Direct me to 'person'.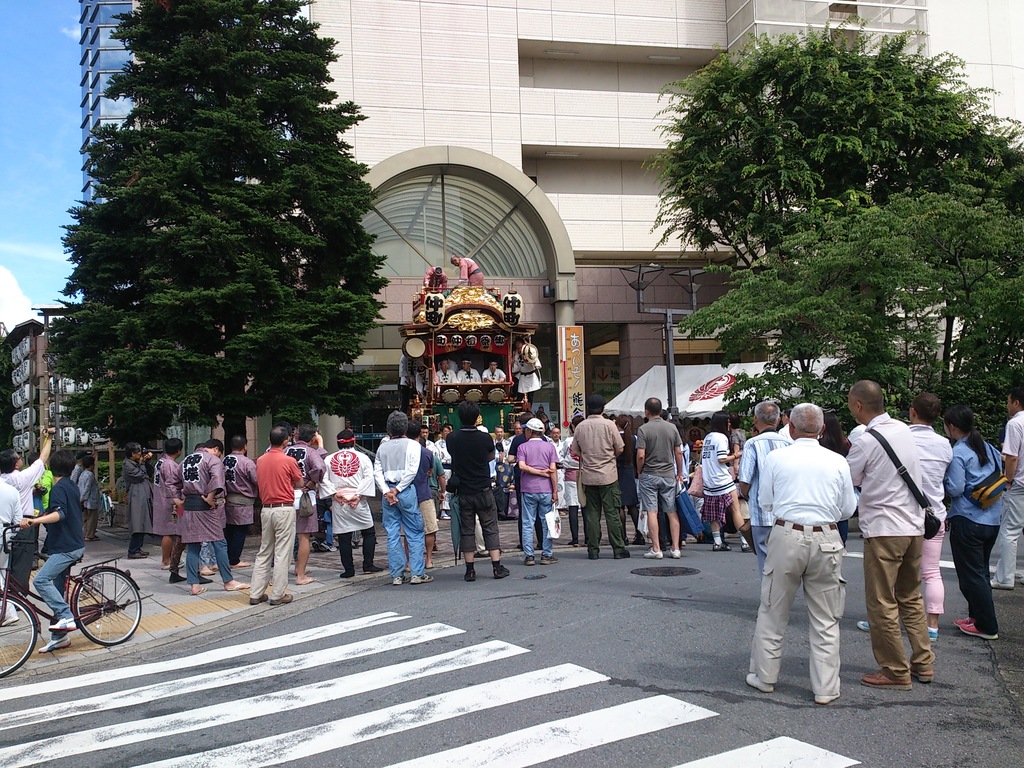
Direction: {"left": 119, "top": 440, "right": 154, "bottom": 558}.
